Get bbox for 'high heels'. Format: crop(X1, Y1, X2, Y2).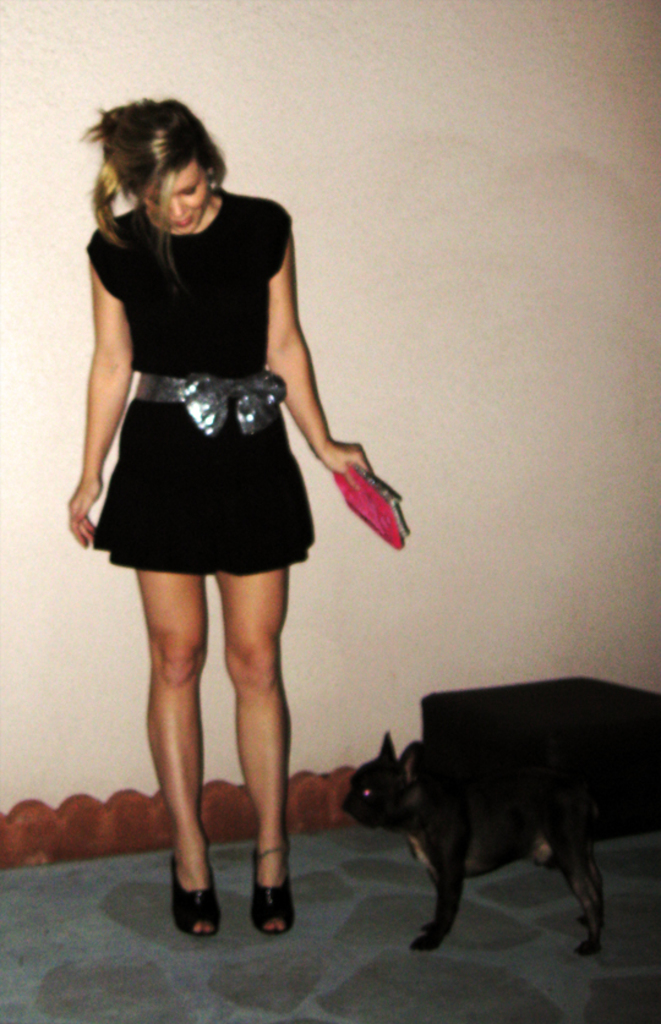
crop(168, 859, 223, 947).
